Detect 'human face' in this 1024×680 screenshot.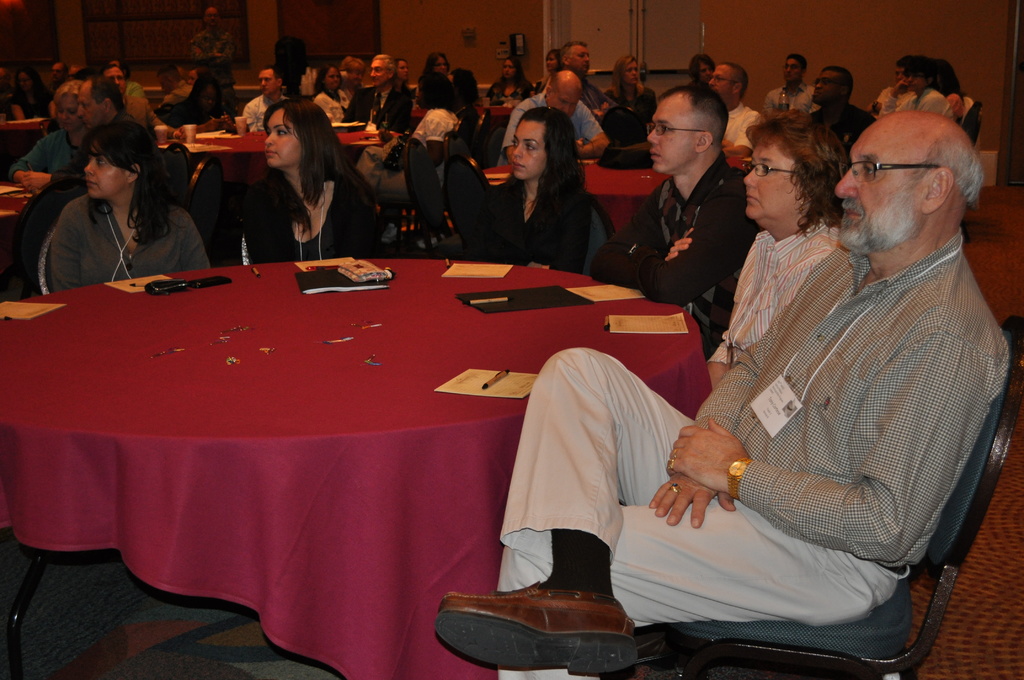
Detection: bbox(58, 98, 83, 128).
